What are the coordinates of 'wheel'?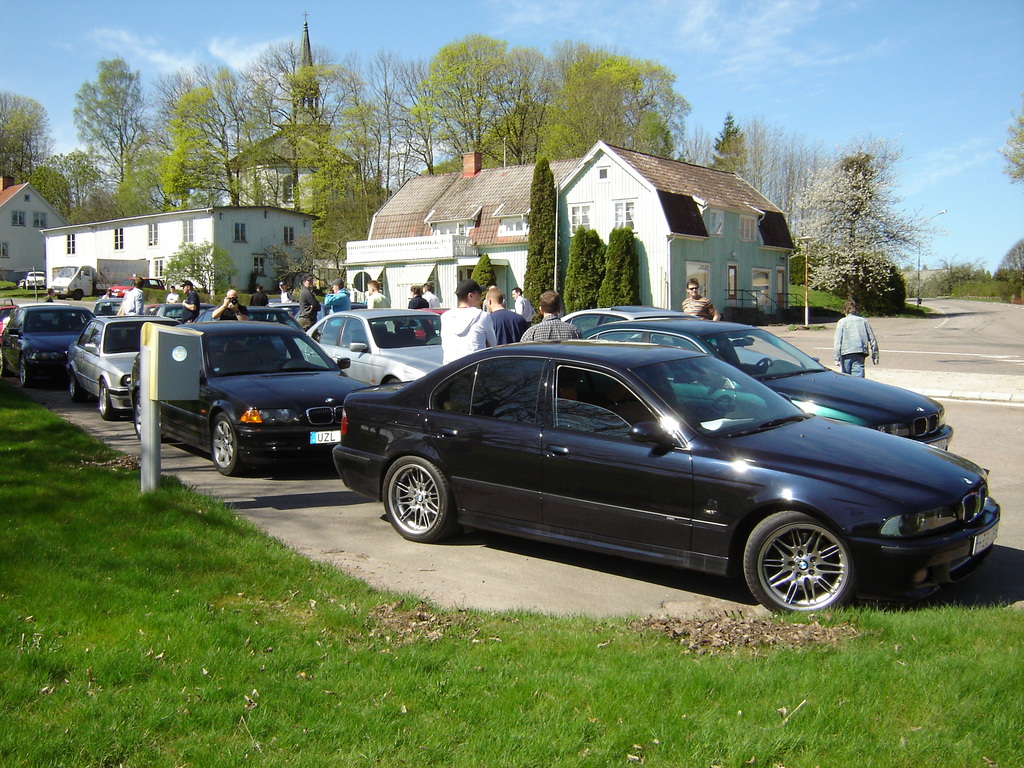
bbox=[205, 415, 245, 475].
